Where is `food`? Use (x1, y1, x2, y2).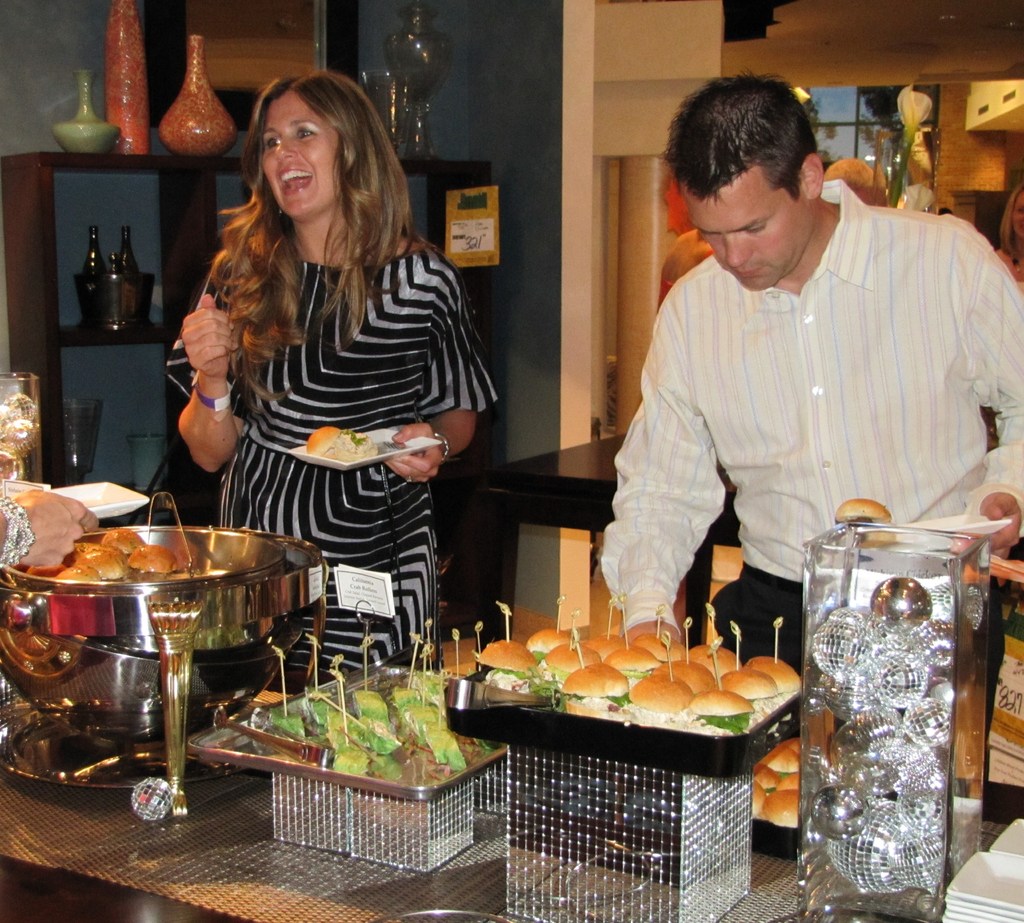
(833, 496, 899, 549).
